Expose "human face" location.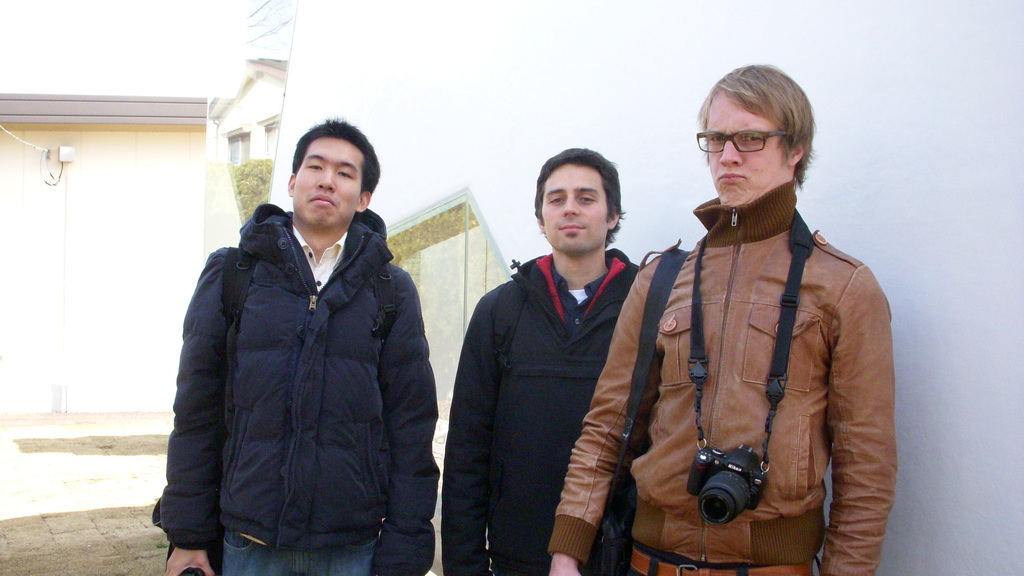
Exposed at l=291, t=132, r=365, b=233.
